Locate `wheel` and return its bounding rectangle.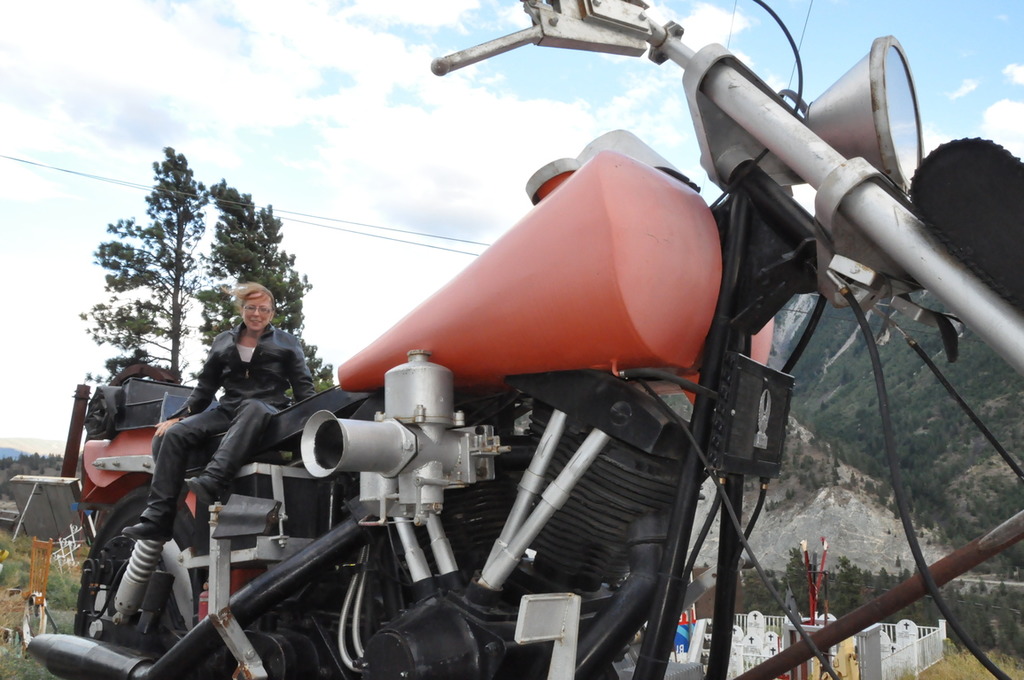
65 481 205 679.
